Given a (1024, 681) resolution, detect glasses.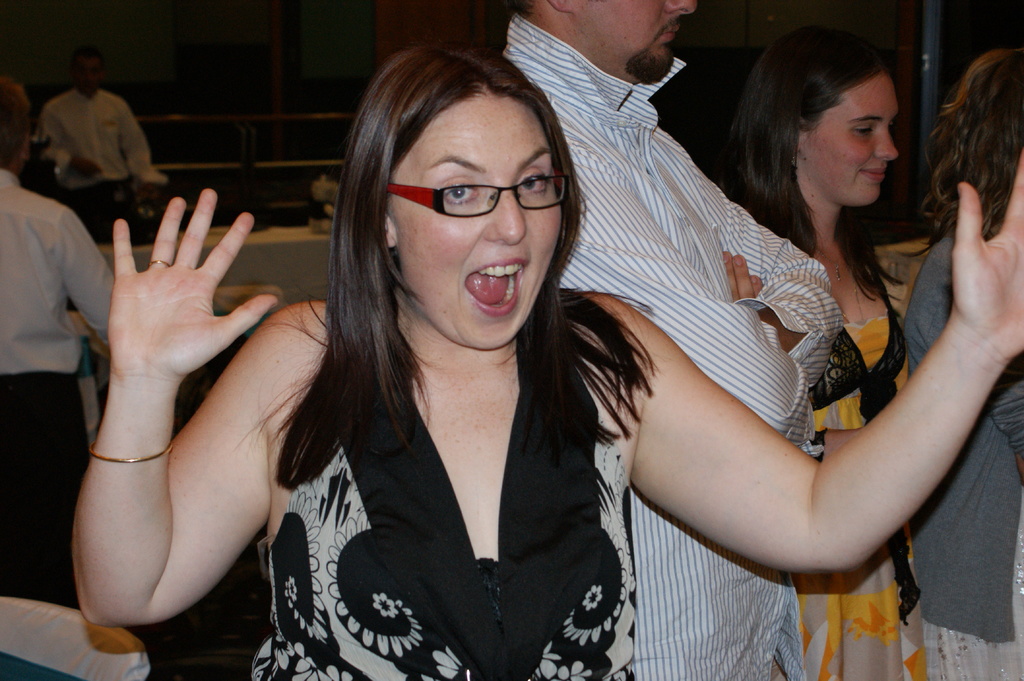
403/159/552/218.
